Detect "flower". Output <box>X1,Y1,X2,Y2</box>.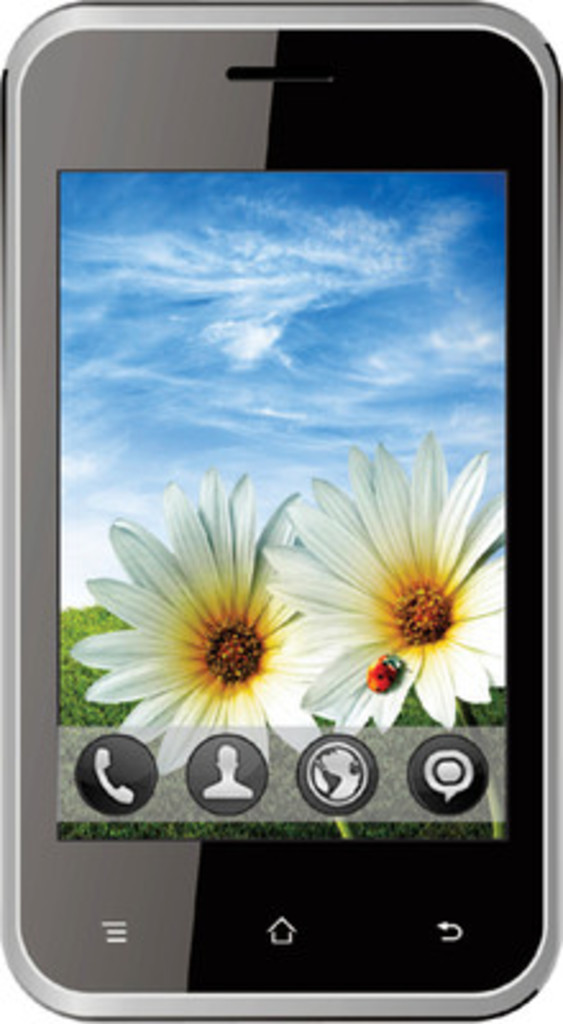
<box>269,433,517,737</box>.
